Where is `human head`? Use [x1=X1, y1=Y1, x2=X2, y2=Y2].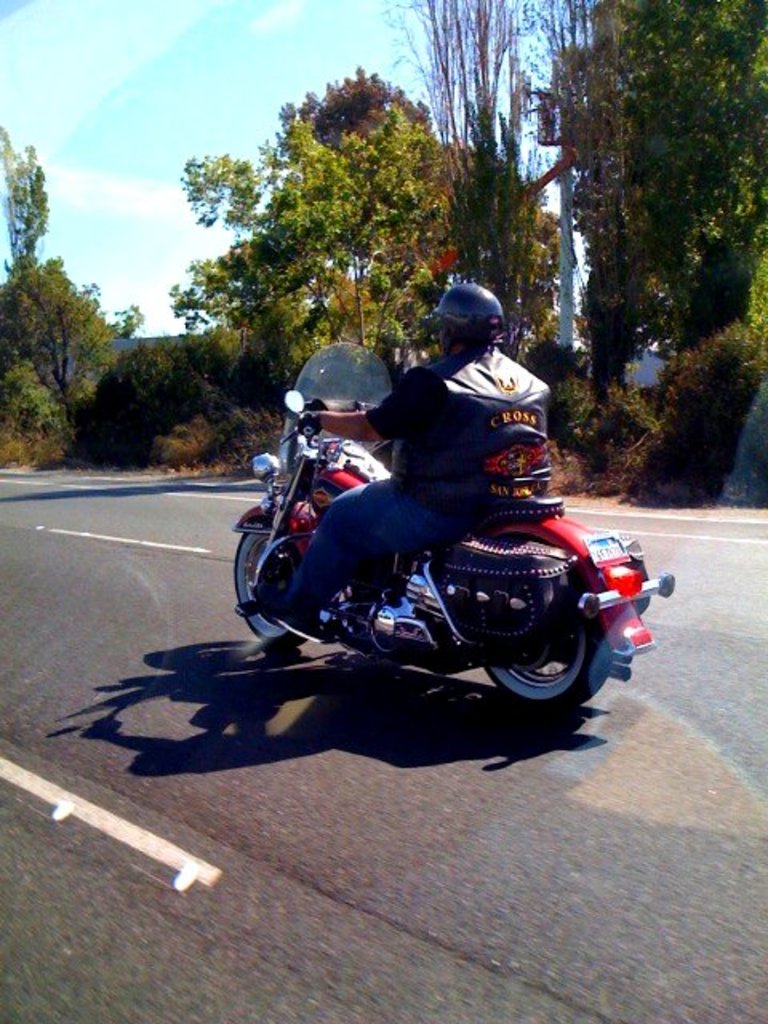
[x1=430, y1=288, x2=501, y2=354].
